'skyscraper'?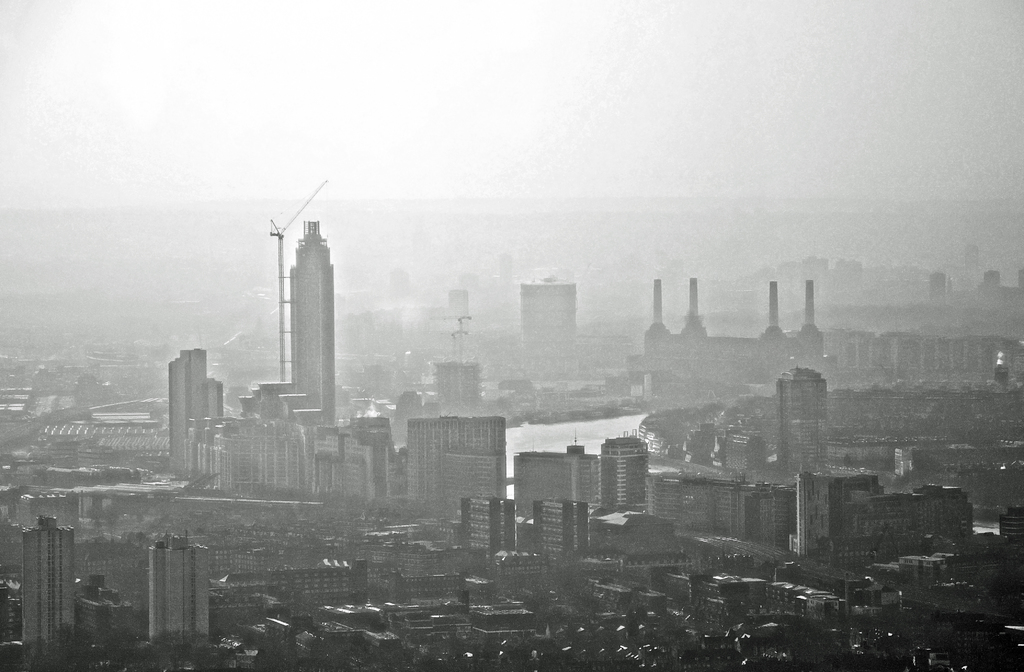
locate(515, 447, 594, 514)
